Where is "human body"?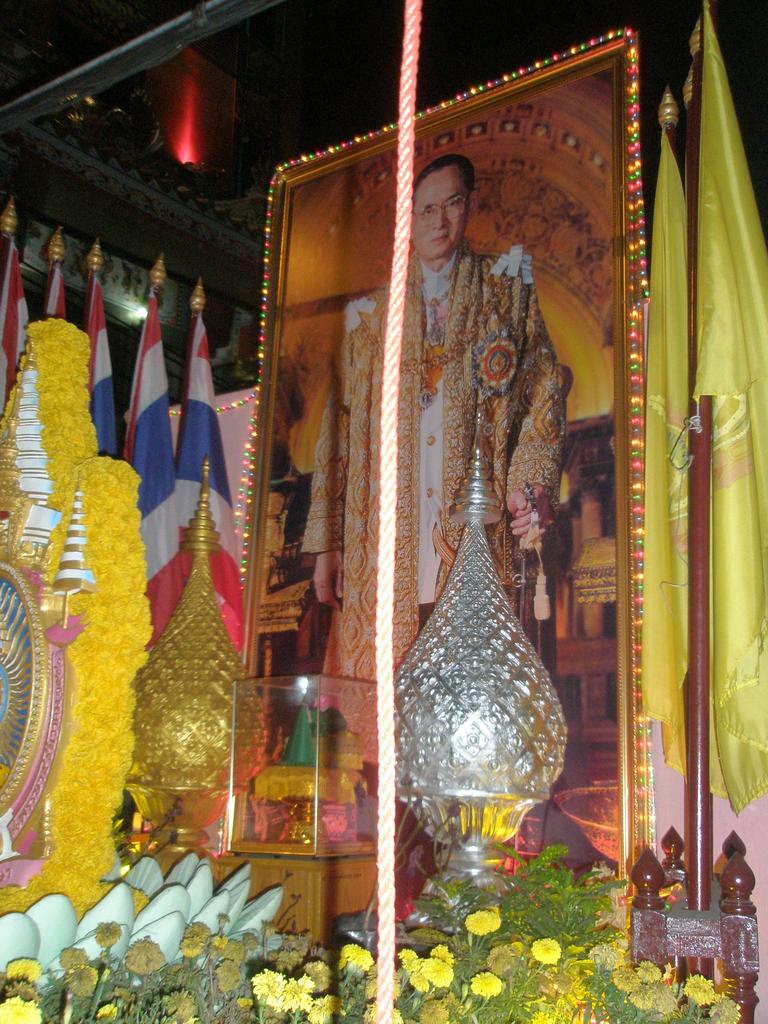
bbox=(296, 153, 562, 921).
